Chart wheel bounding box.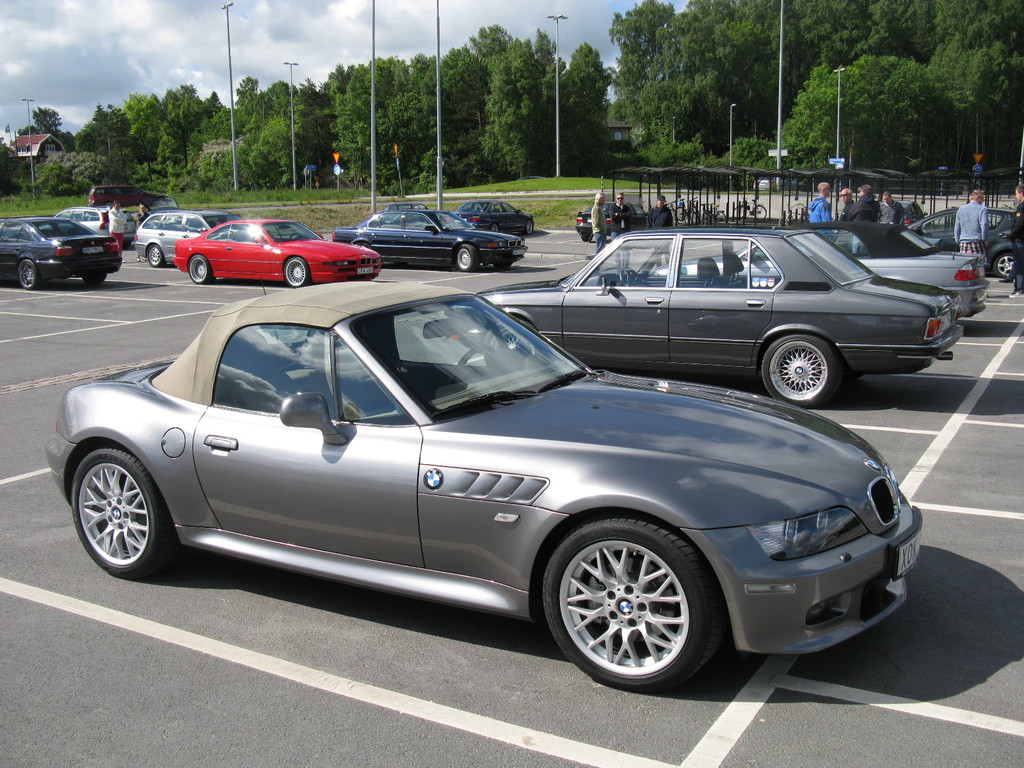
Charted: (456, 244, 479, 270).
